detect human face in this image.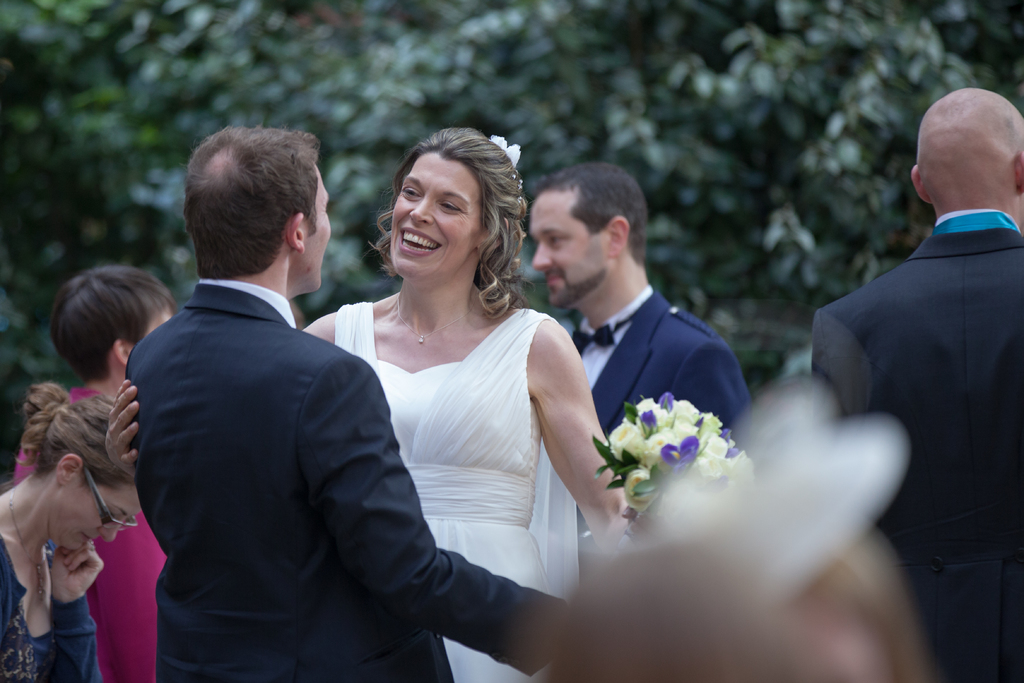
Detection: (529,190,609,306).
